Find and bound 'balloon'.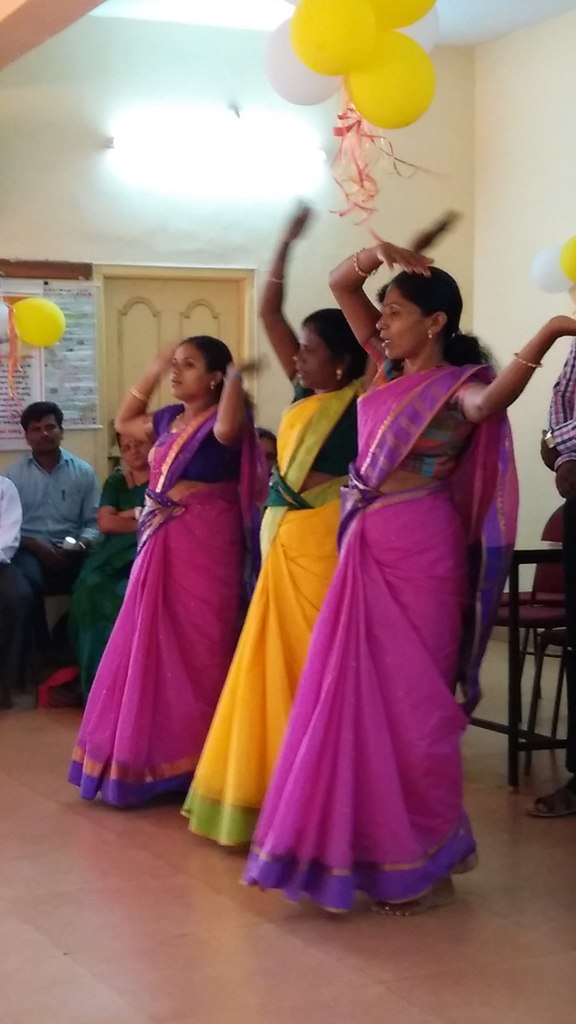
Bound: (14,293,68,348).
